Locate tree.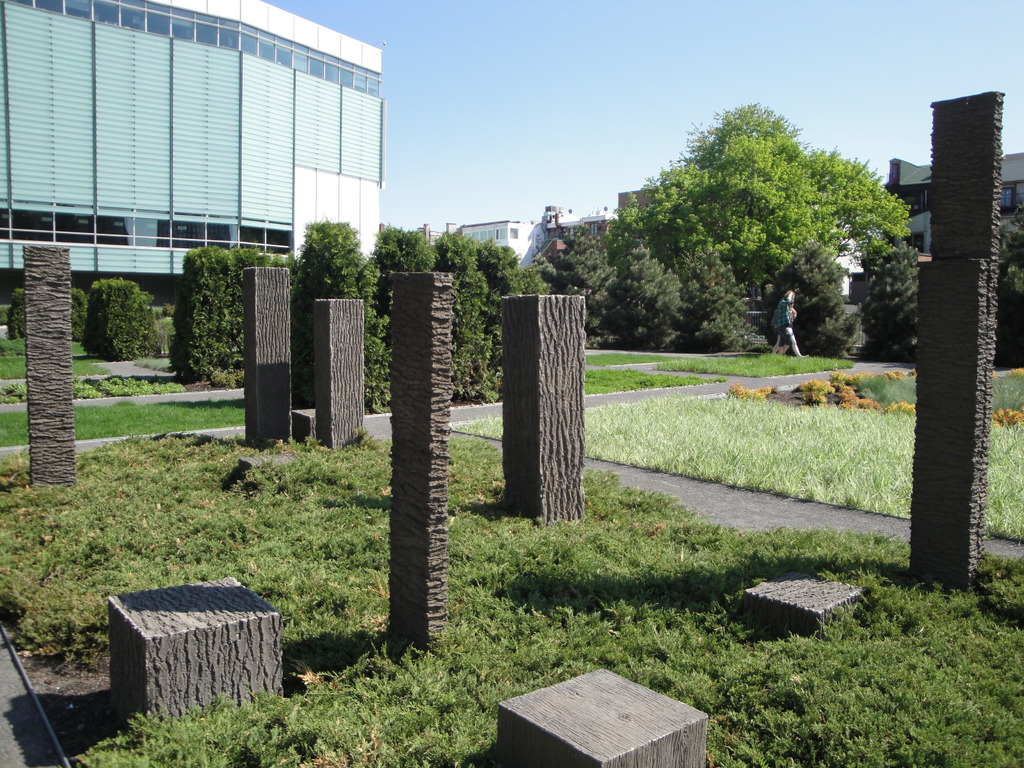
Bounding box: (x1=997, y1=214, x2=1023, y2=361).
